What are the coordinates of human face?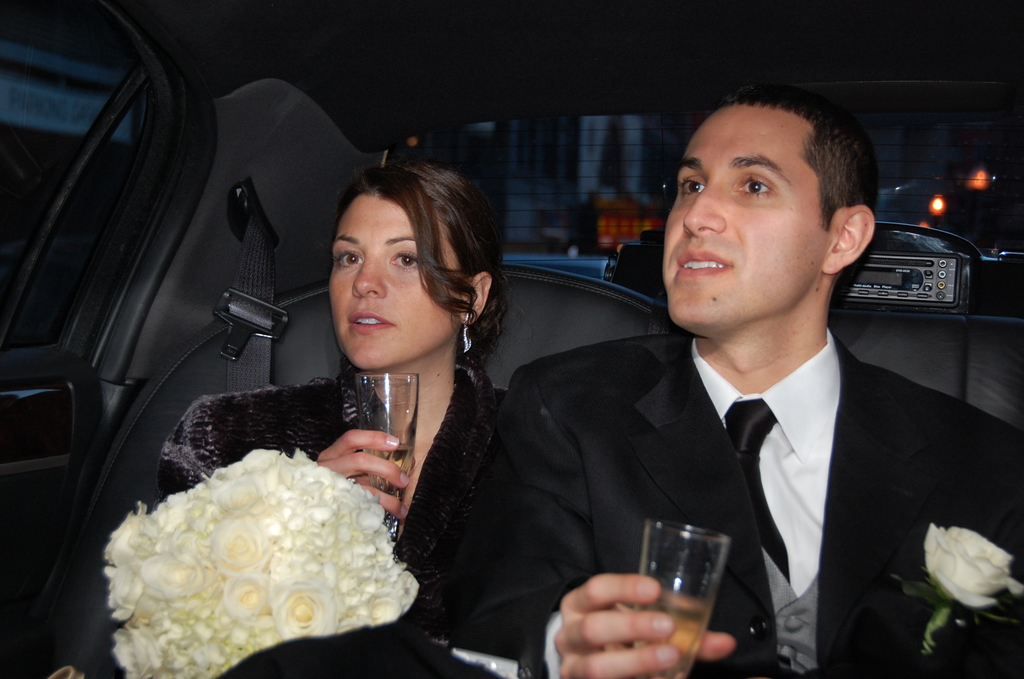
{"left": 666, "top": 101, "right": 837, "bottom": 328}.
